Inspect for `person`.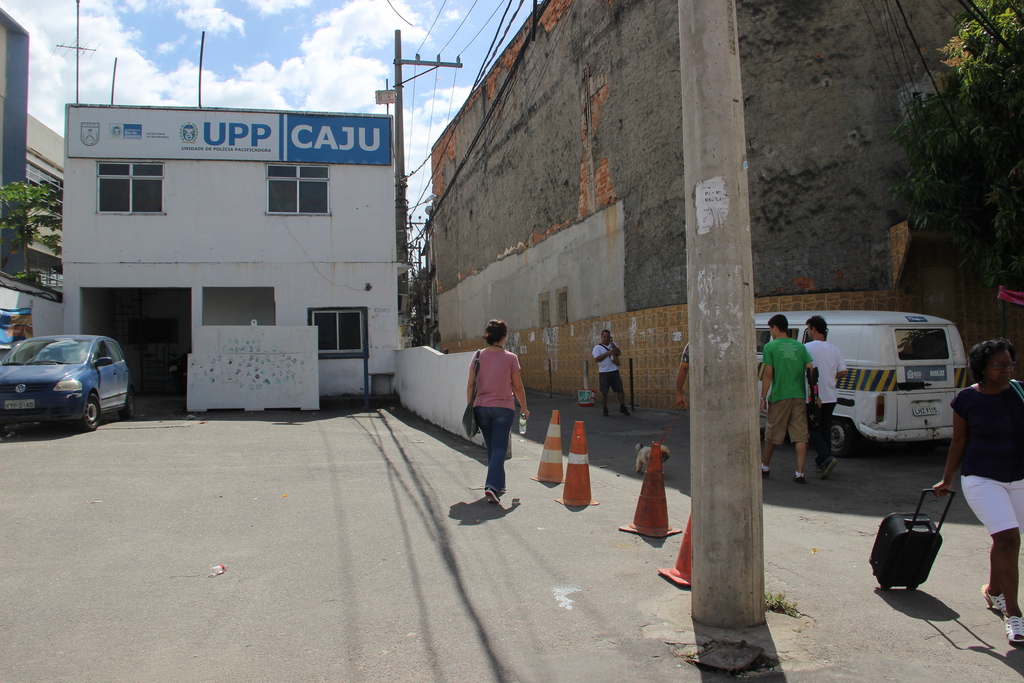
Inspection: left=804, top=313, right=847, bottom=475.
